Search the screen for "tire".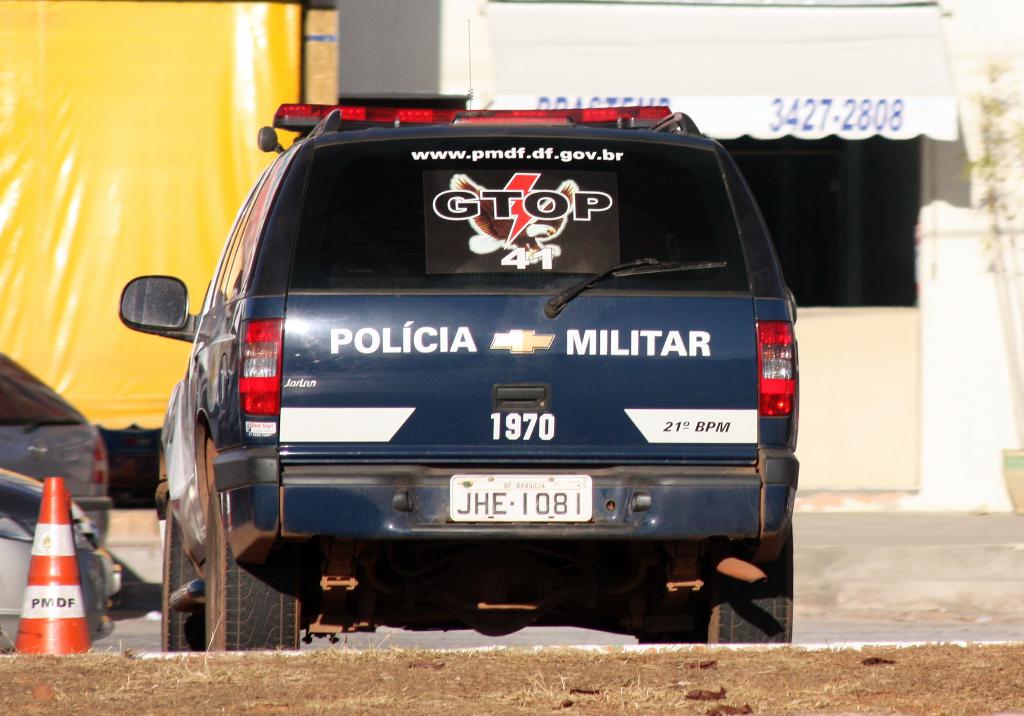
Found at x1=160 y1=503 x2=204 y2=649.
